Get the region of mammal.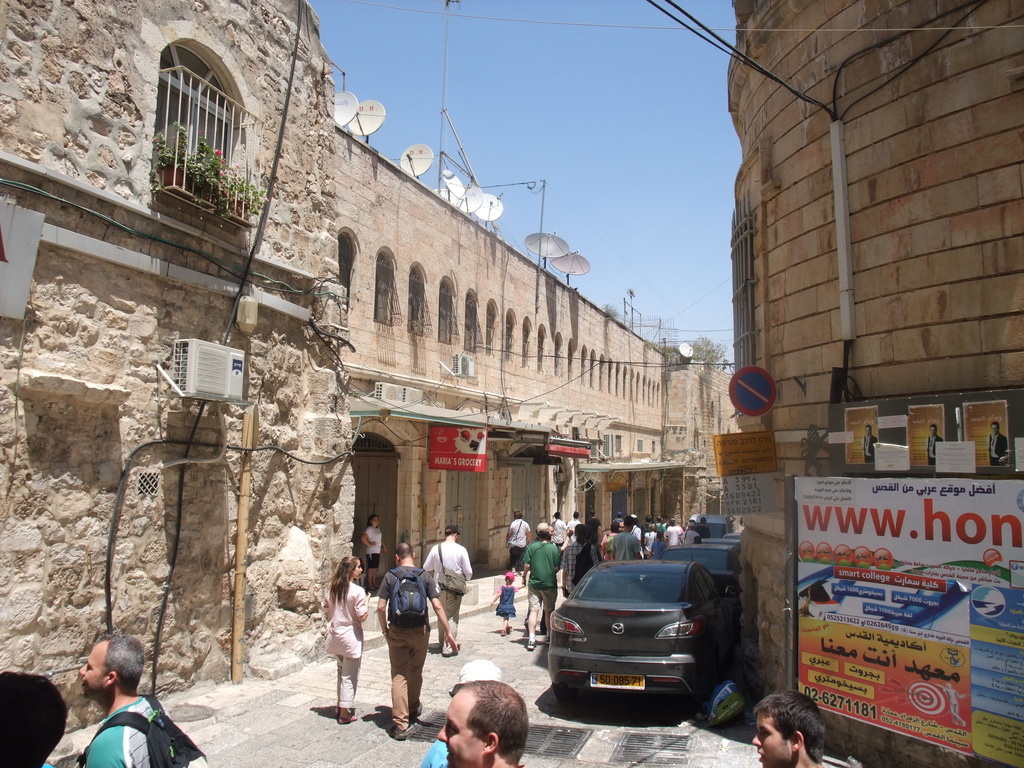
986,422,1012,465.
